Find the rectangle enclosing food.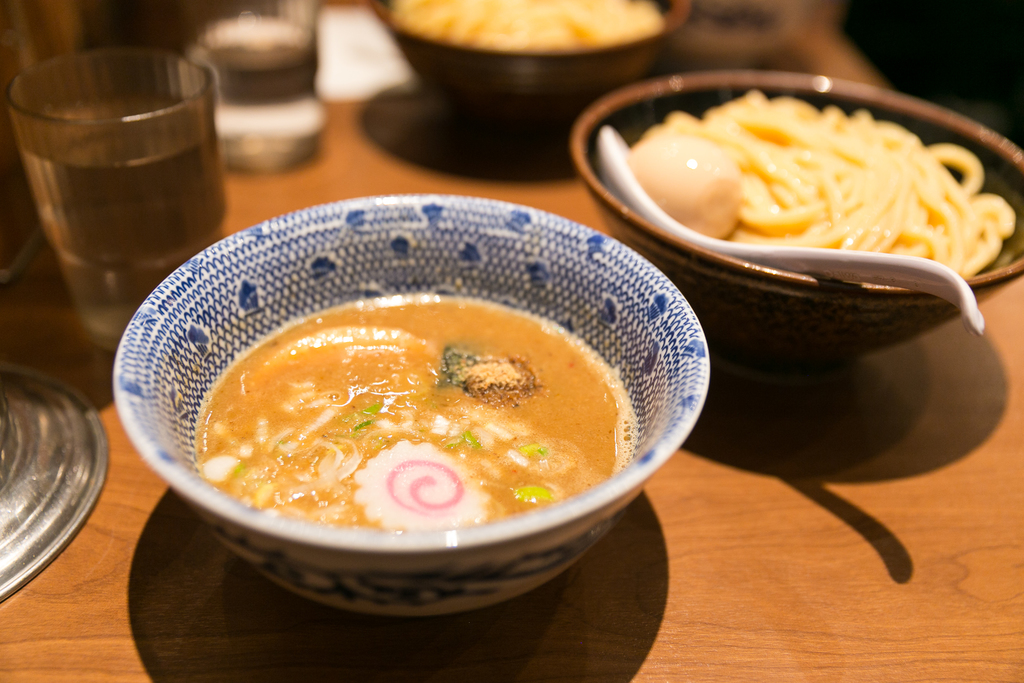
rect(628, 91, 1020, 293).
